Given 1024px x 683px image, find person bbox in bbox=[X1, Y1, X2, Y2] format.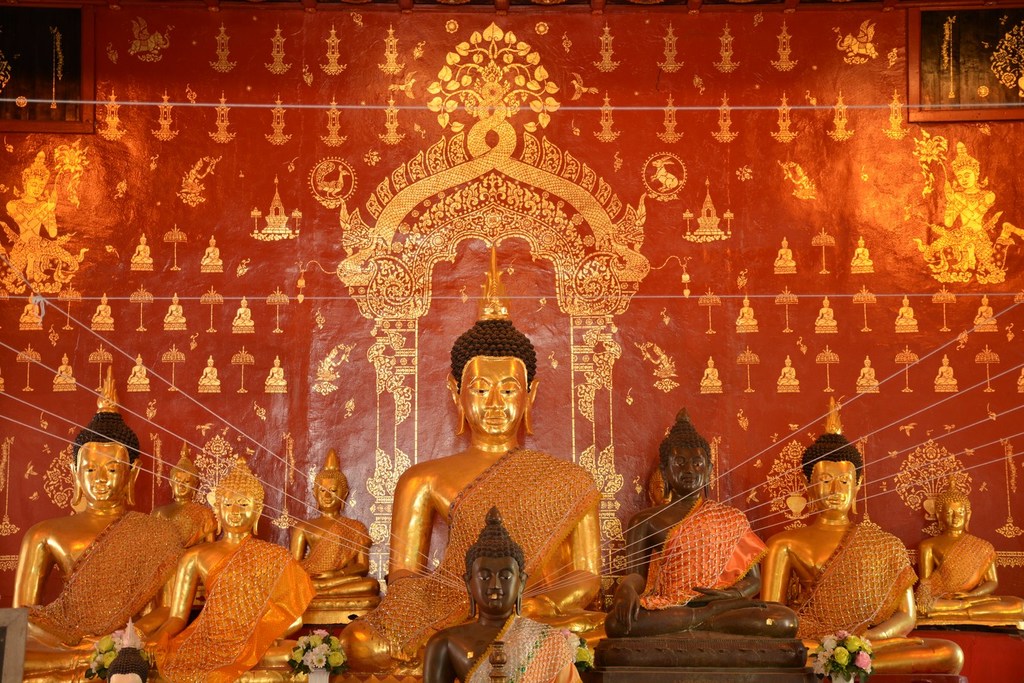
bbox=[52, 351, 77, 383].
